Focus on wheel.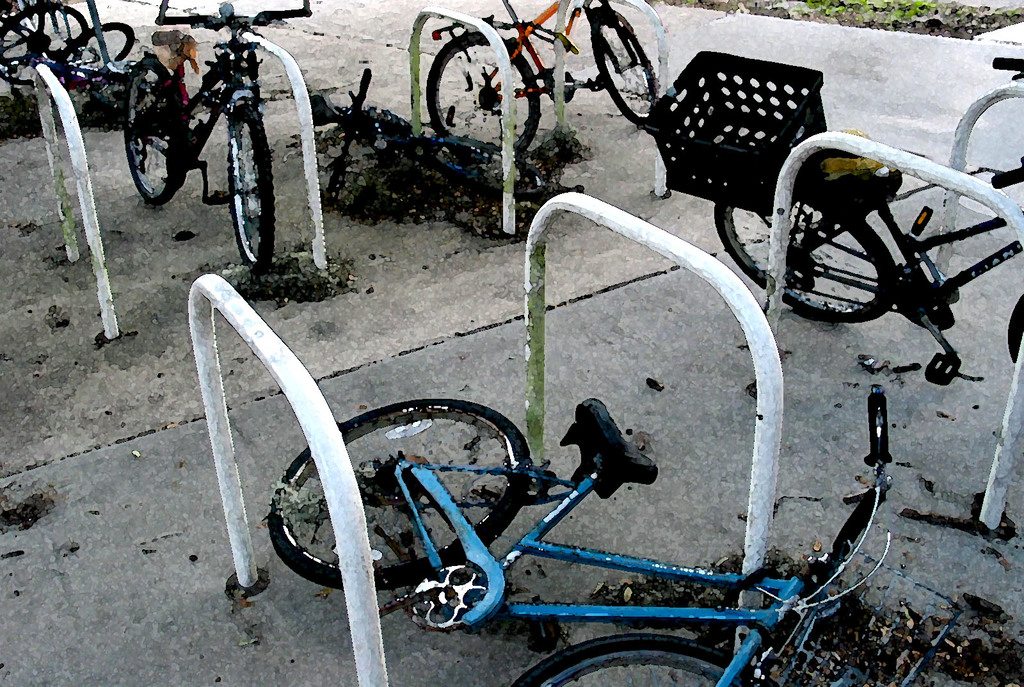
Focused at 426,38,542,160.
